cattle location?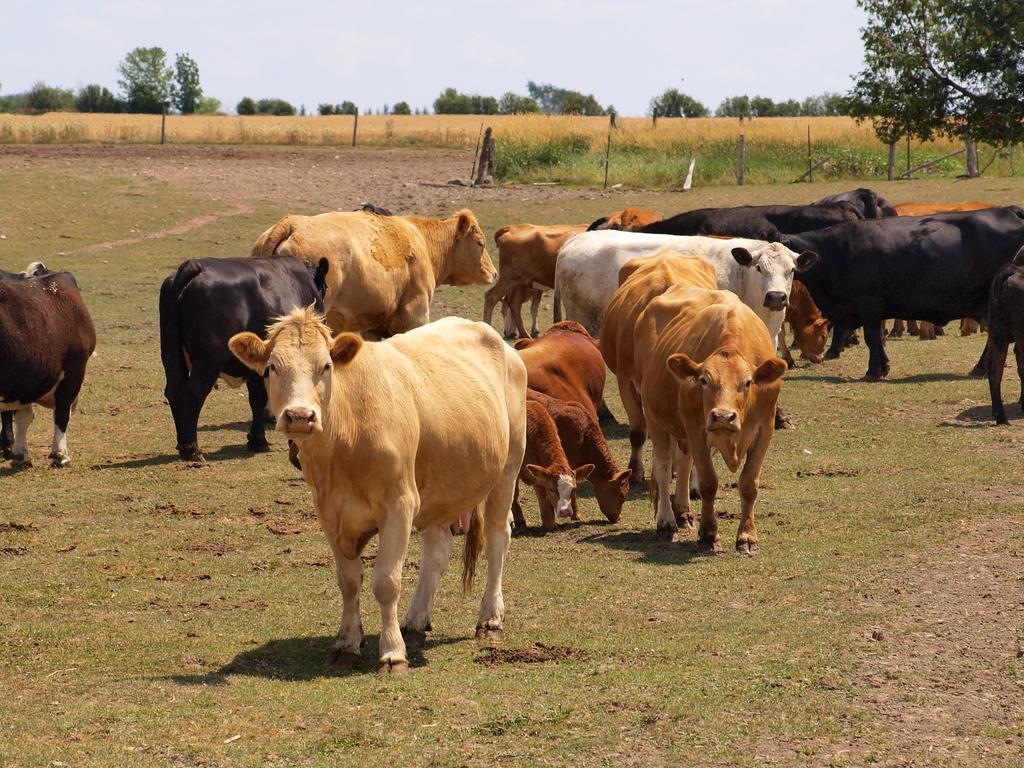
crop(817, 186, 900, 218)
